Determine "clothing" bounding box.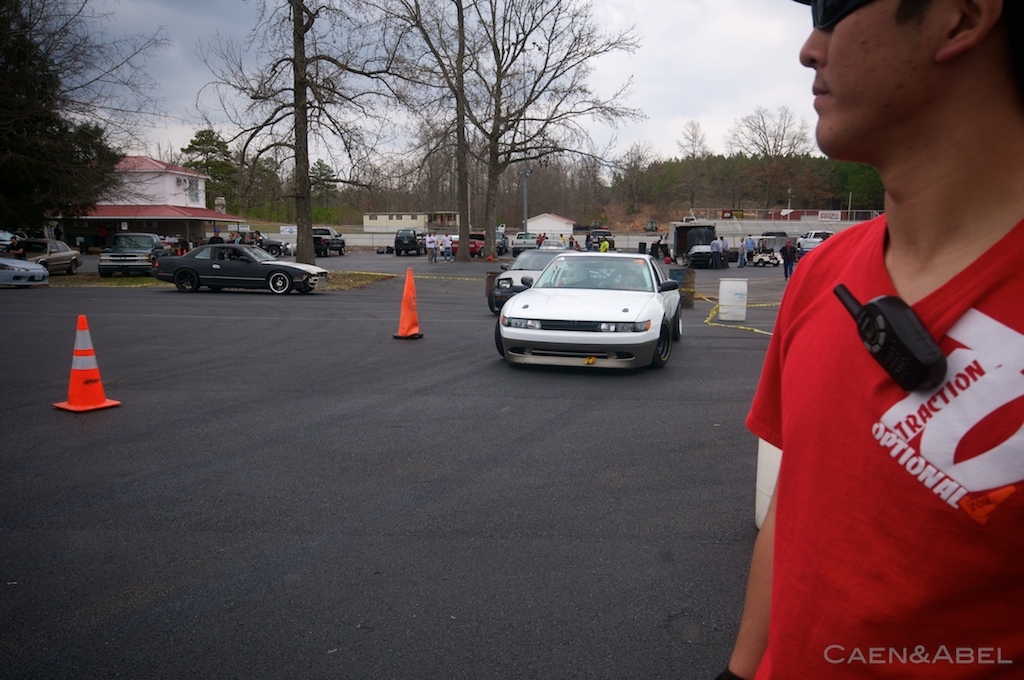
Determined: 439 234 450 255.
